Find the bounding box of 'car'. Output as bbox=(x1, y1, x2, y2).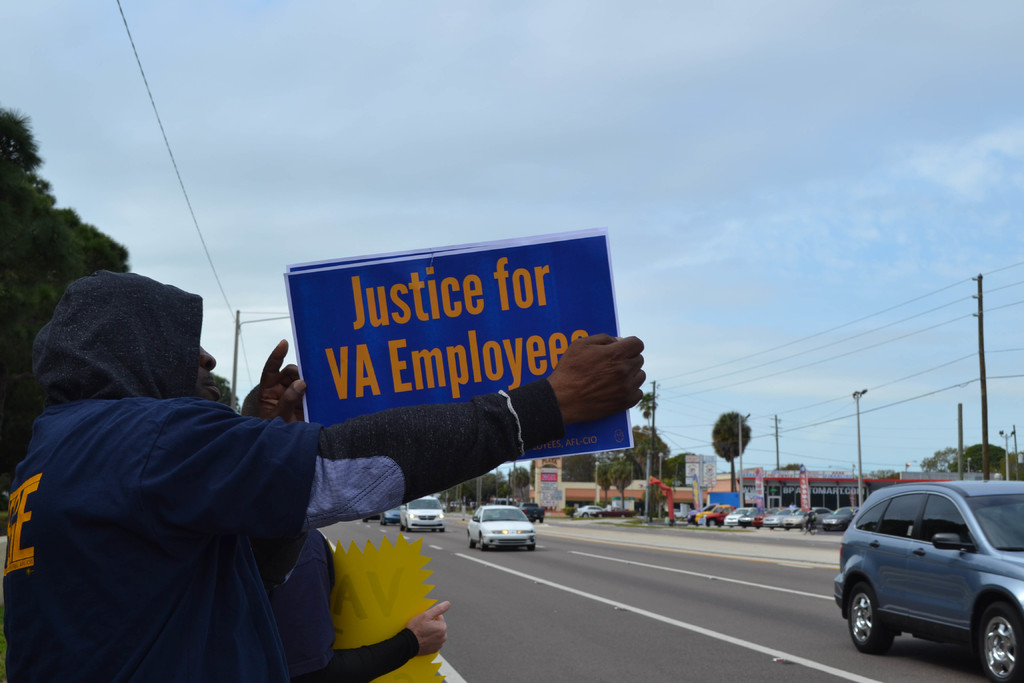
bbox=(833, 479, 1023, 682).
